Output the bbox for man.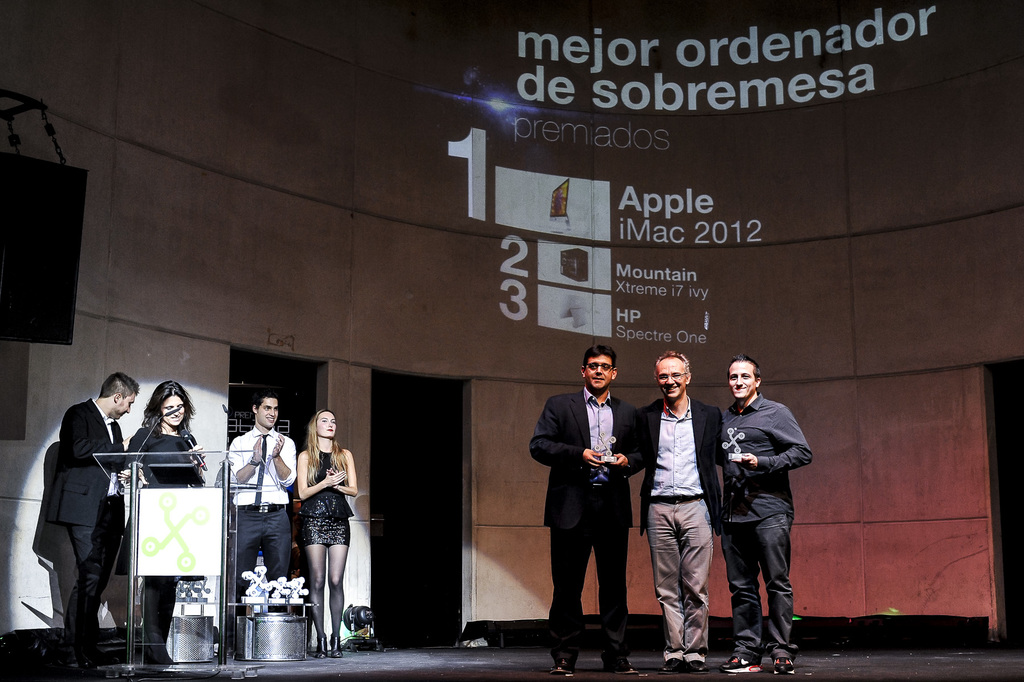
crop(717, 355, 817, 666).
